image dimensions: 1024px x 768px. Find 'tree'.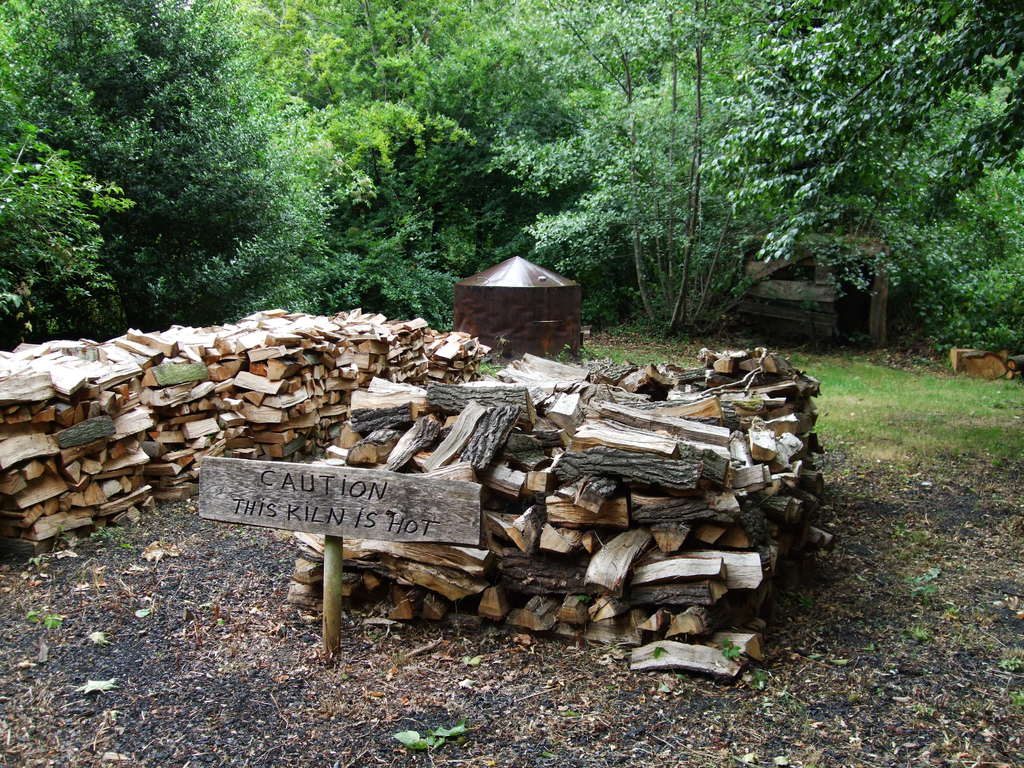
bbox=[28, 31, 418, 355].
